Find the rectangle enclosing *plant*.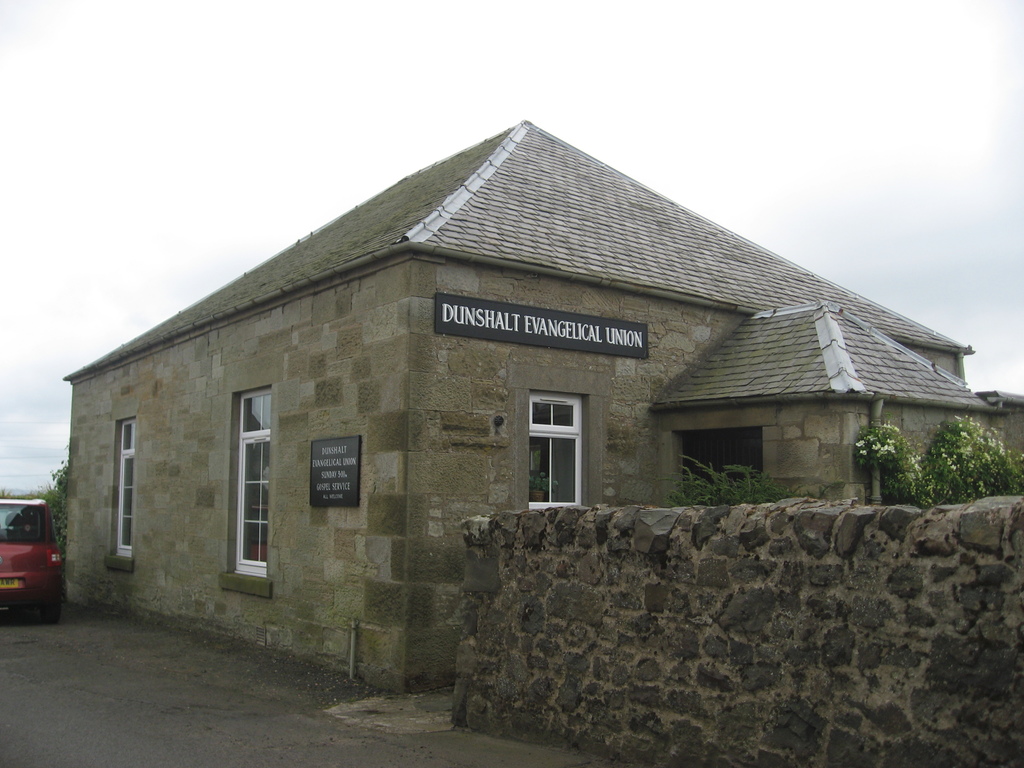
{"x1": 922, "y1": 413, "x2": 1020, "y2": 500}.
